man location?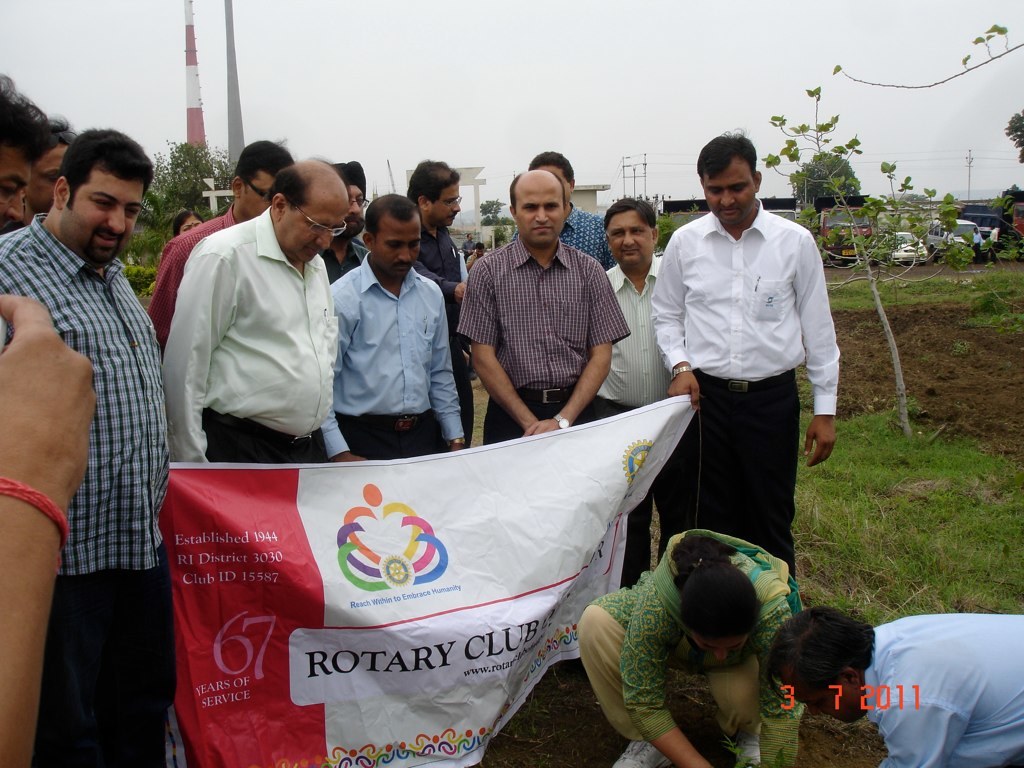
crop(0, 121, 185, 767)
